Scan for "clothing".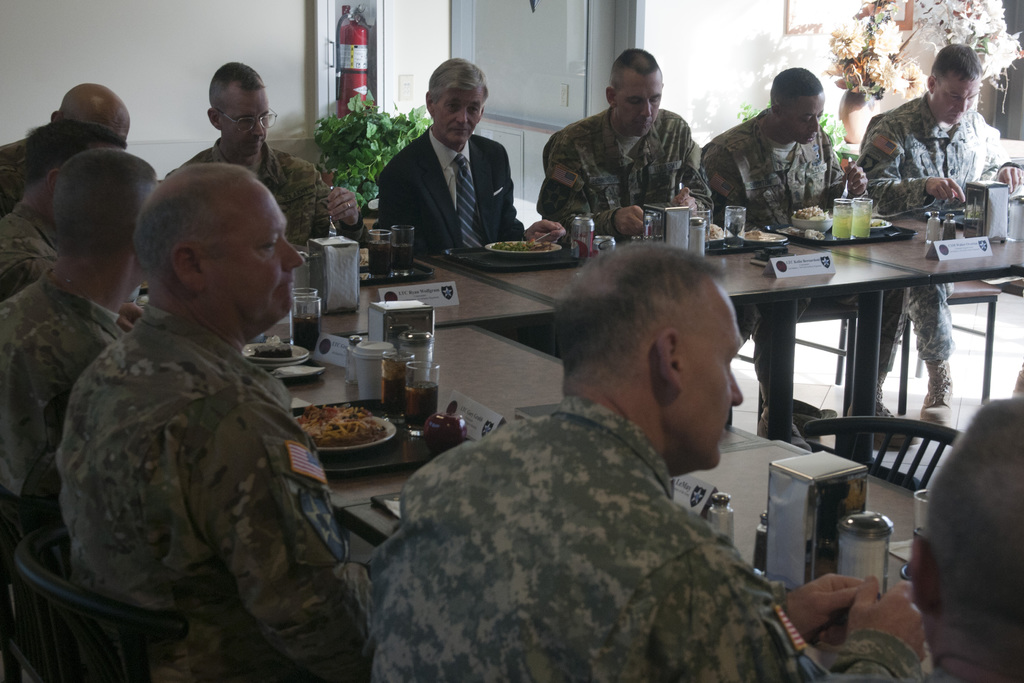
Scan result: (698, 107, 840, 408).
